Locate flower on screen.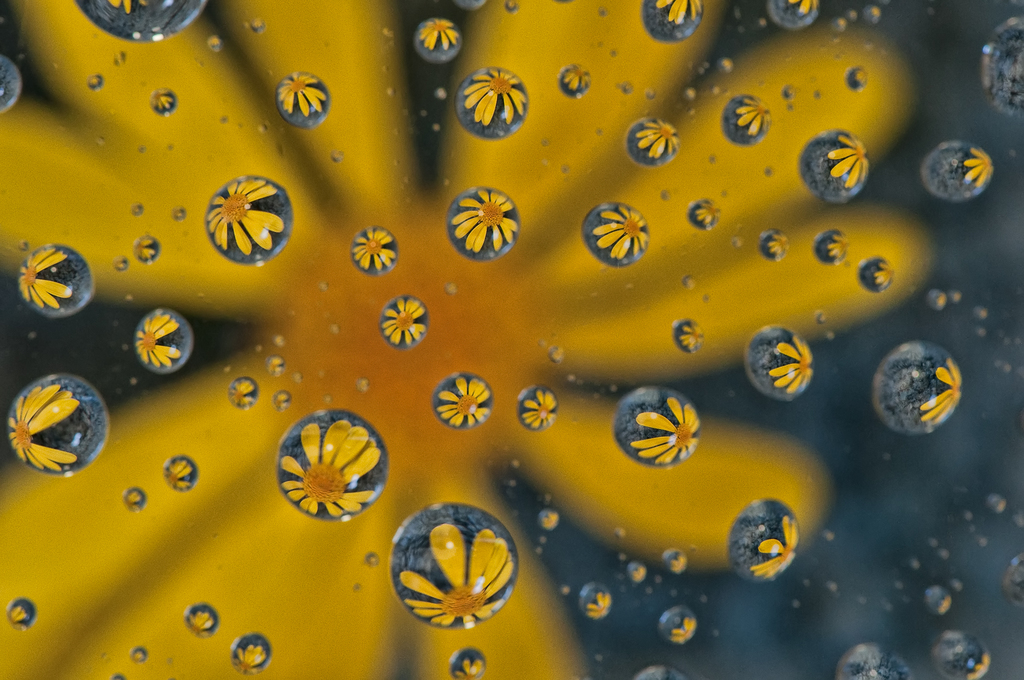
On screen at {"x1": 419, "y1": 18, "x2": 456, "y2": 49}.
